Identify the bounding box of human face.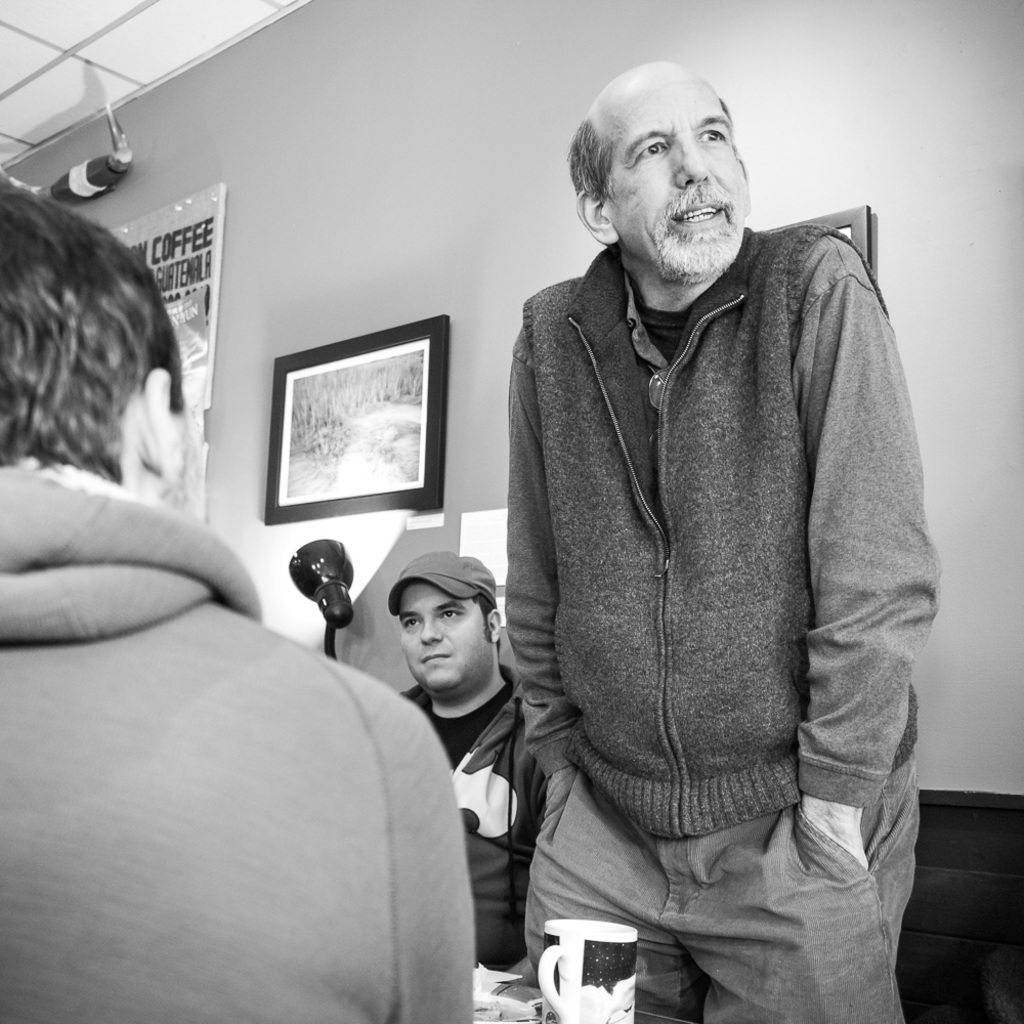
604,84,755,270.
